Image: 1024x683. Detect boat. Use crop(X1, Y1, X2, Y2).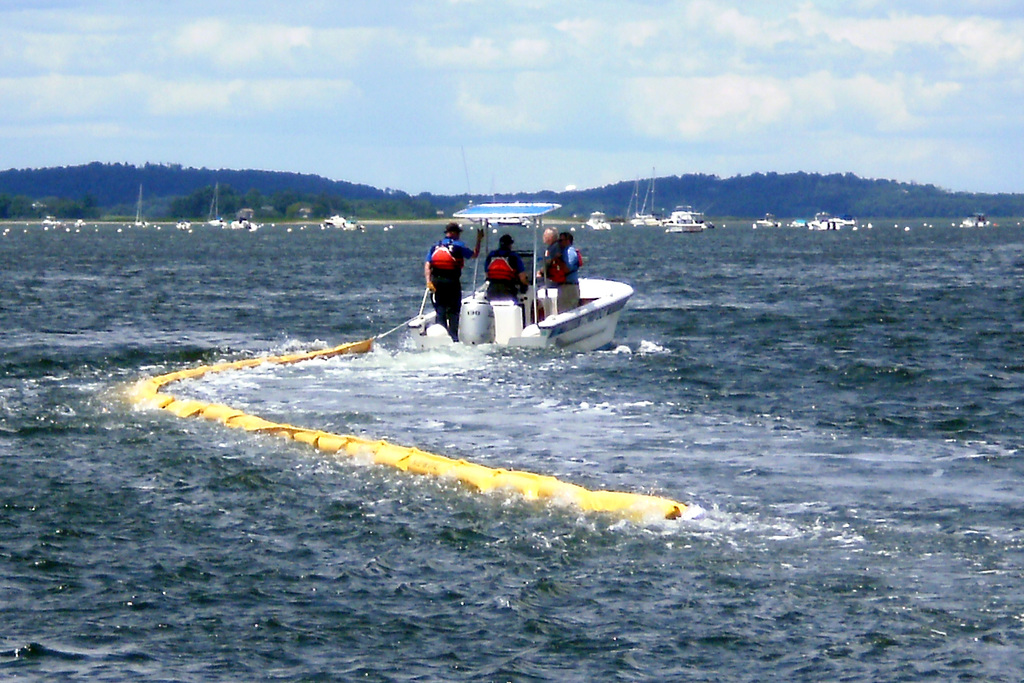
crop(408, 195, 636, 358).
